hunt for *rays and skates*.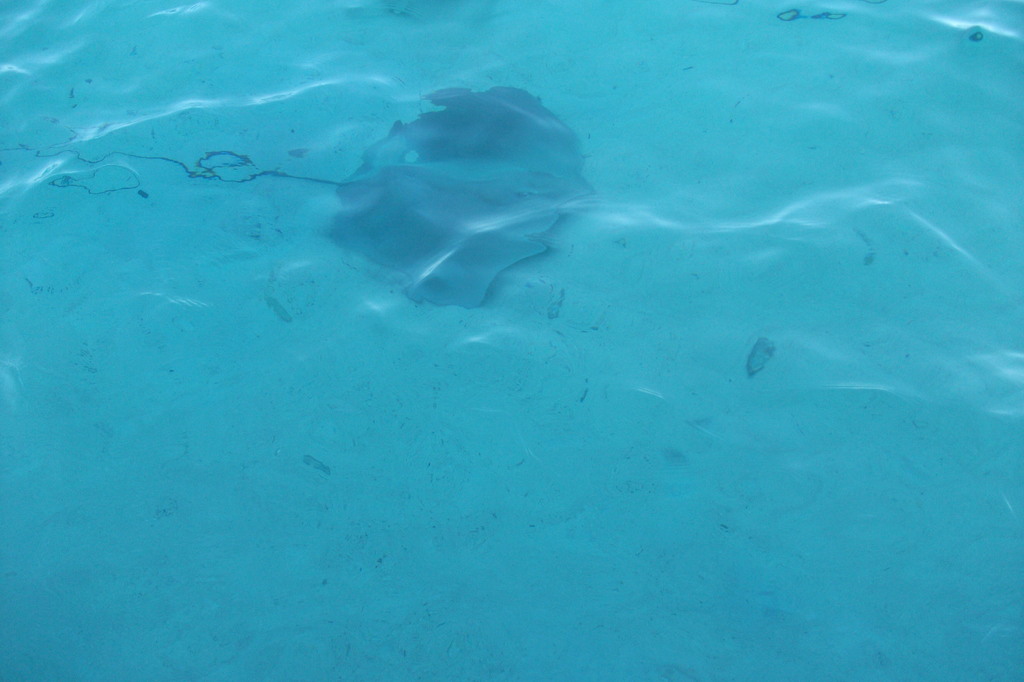
Hunted down at x1=324, y1=85, x2=985, y2=312.
